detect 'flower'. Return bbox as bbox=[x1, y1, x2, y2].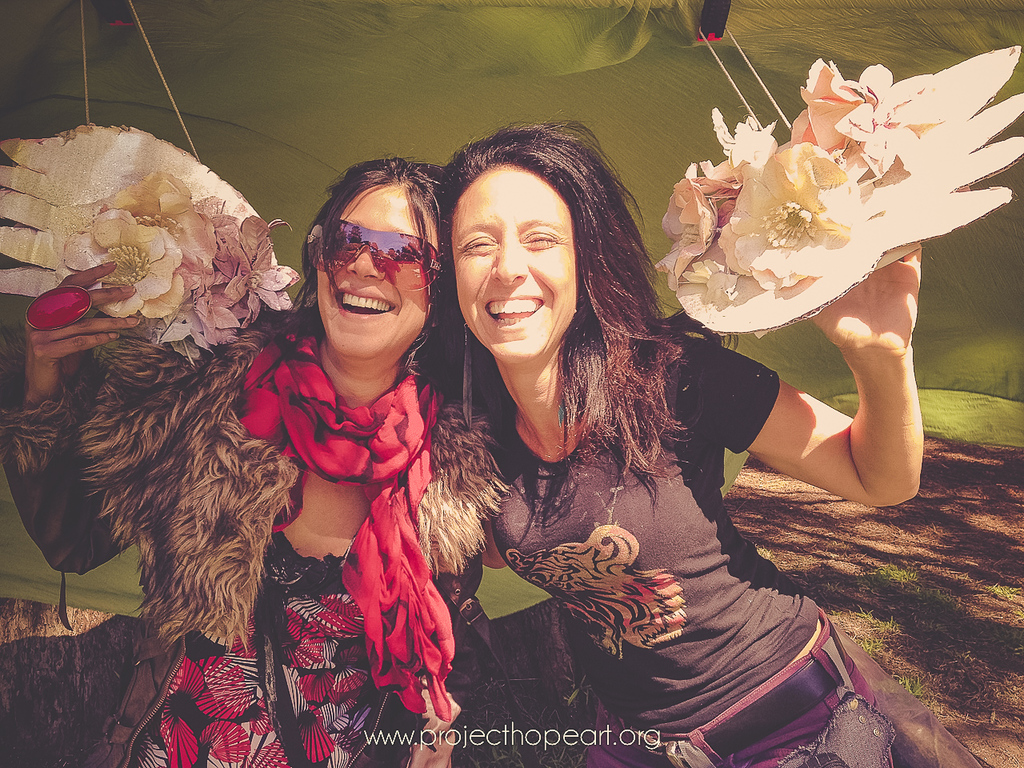
bbox=[786, 52, 862, 152].
